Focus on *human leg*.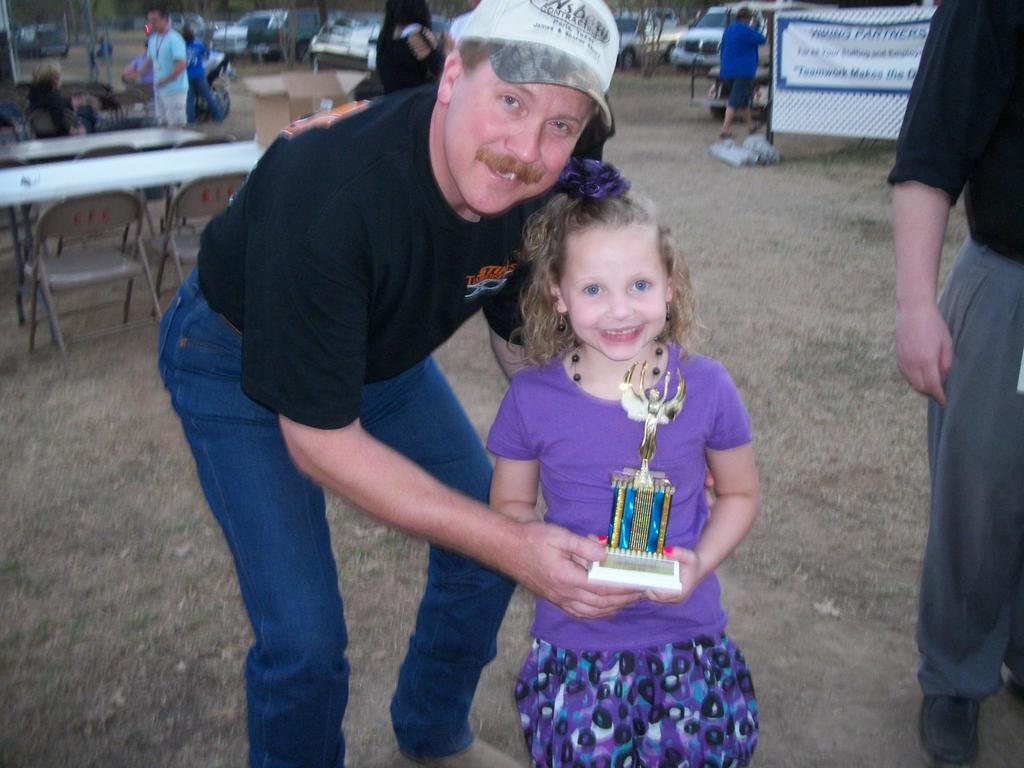
Focused at (721,71,753,138).
